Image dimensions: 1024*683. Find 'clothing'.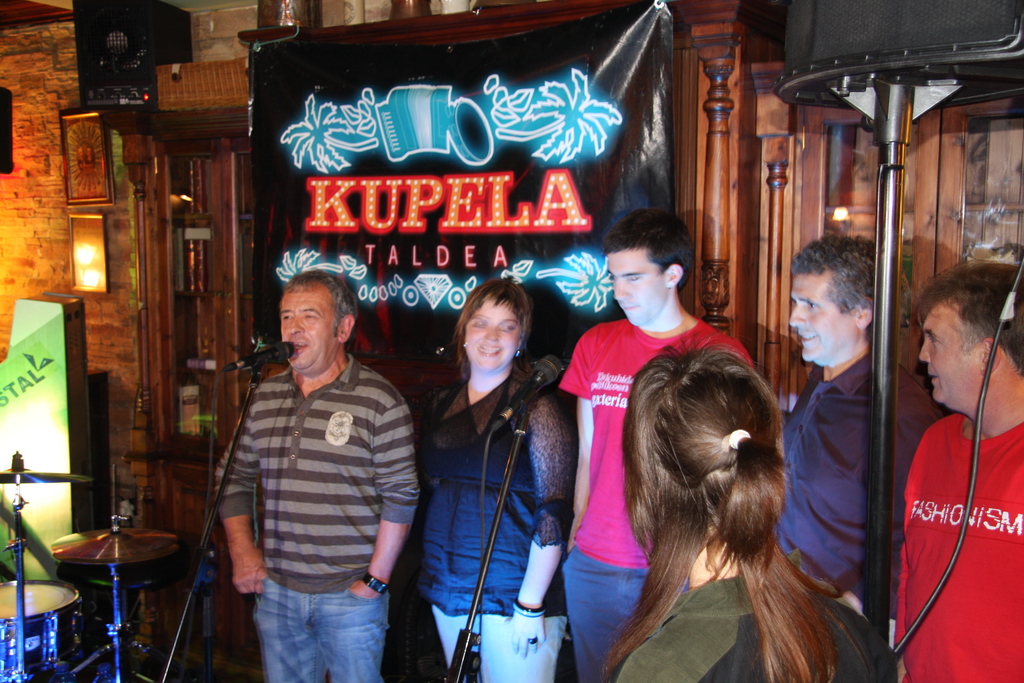
404,375,563,679.
